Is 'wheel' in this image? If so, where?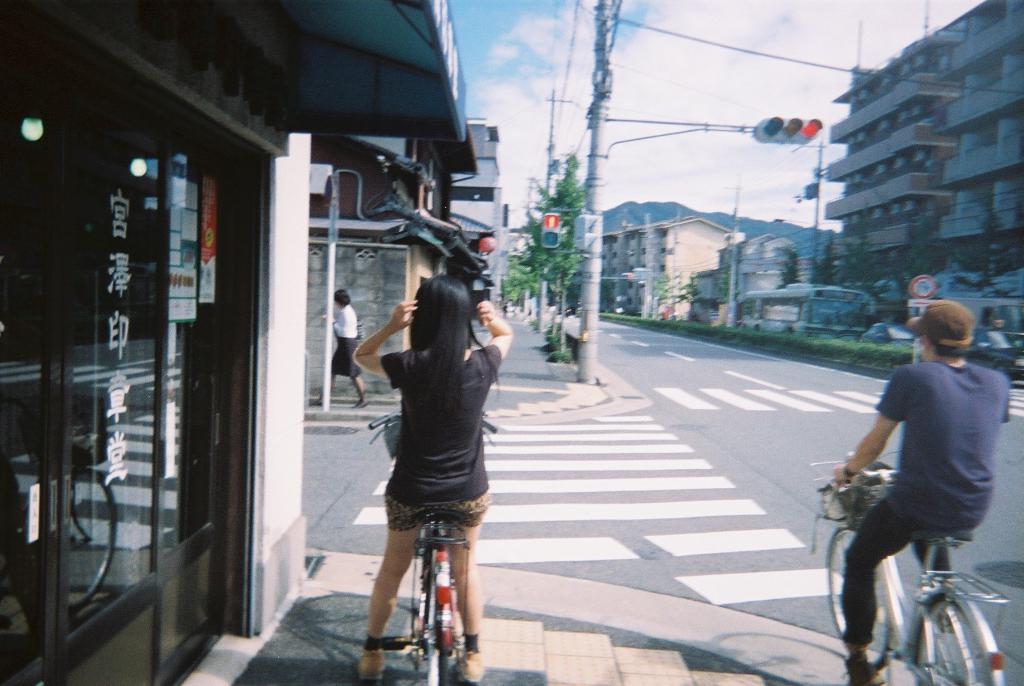
Yes, at crop(395, 561, 457, 672).
